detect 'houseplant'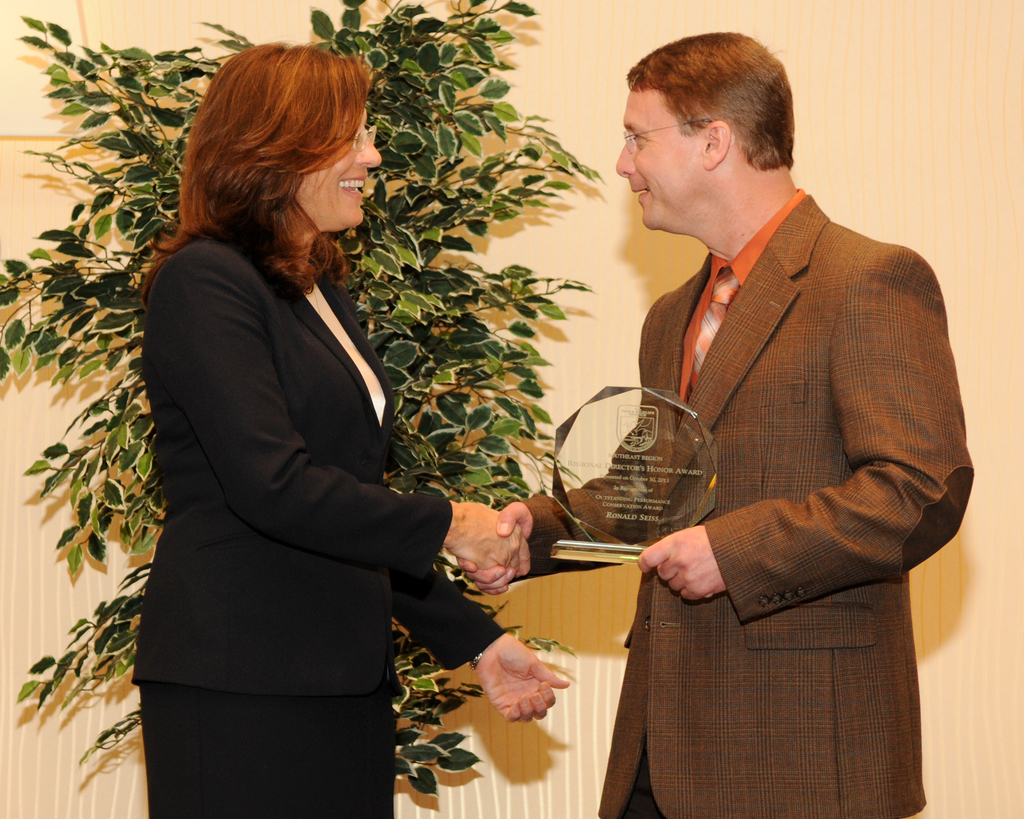
(0,0,599,791)
